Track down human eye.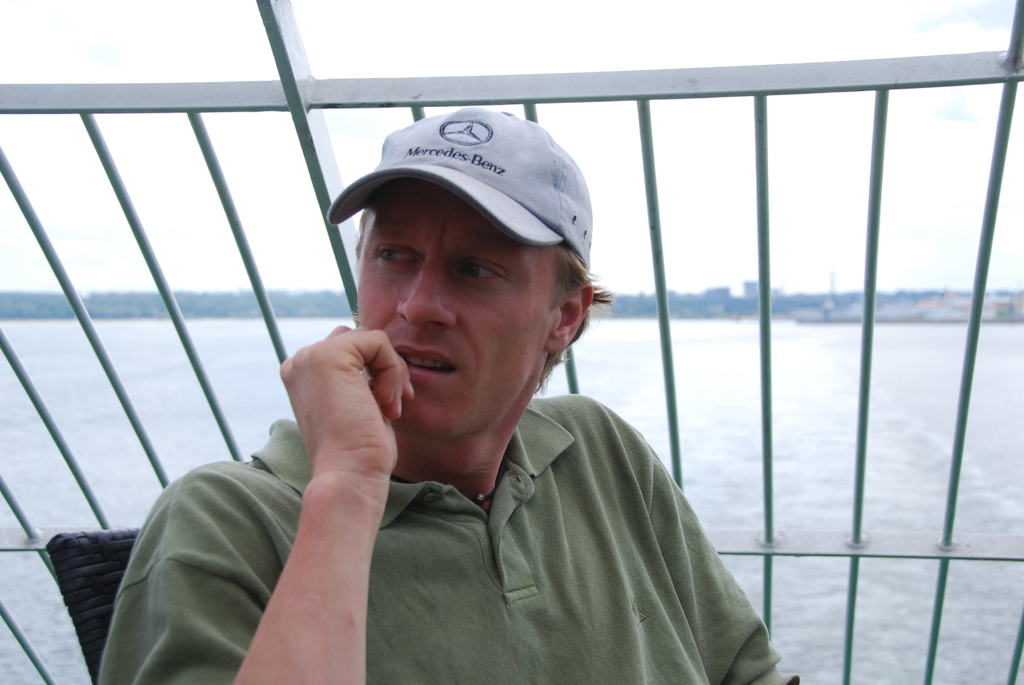
Tracked to <box>454,251,513,294</box>.
